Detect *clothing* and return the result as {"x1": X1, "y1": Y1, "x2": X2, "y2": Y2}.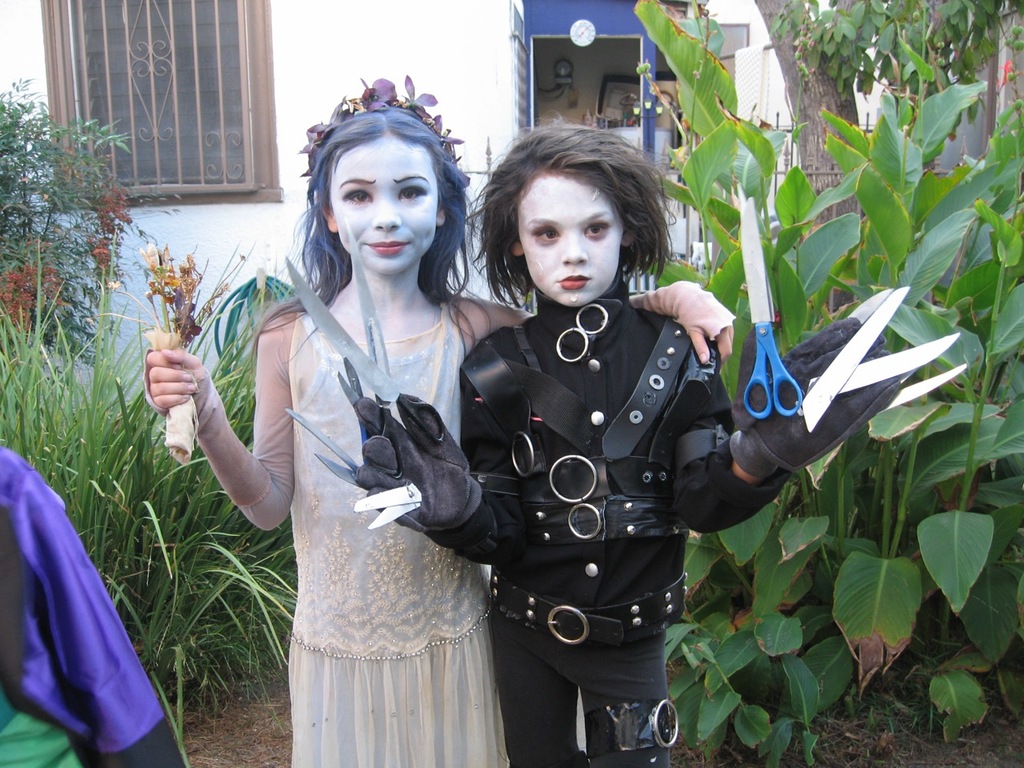
{"x1": 424, "y1": 291, "x2": 795, "y2": 767}.
